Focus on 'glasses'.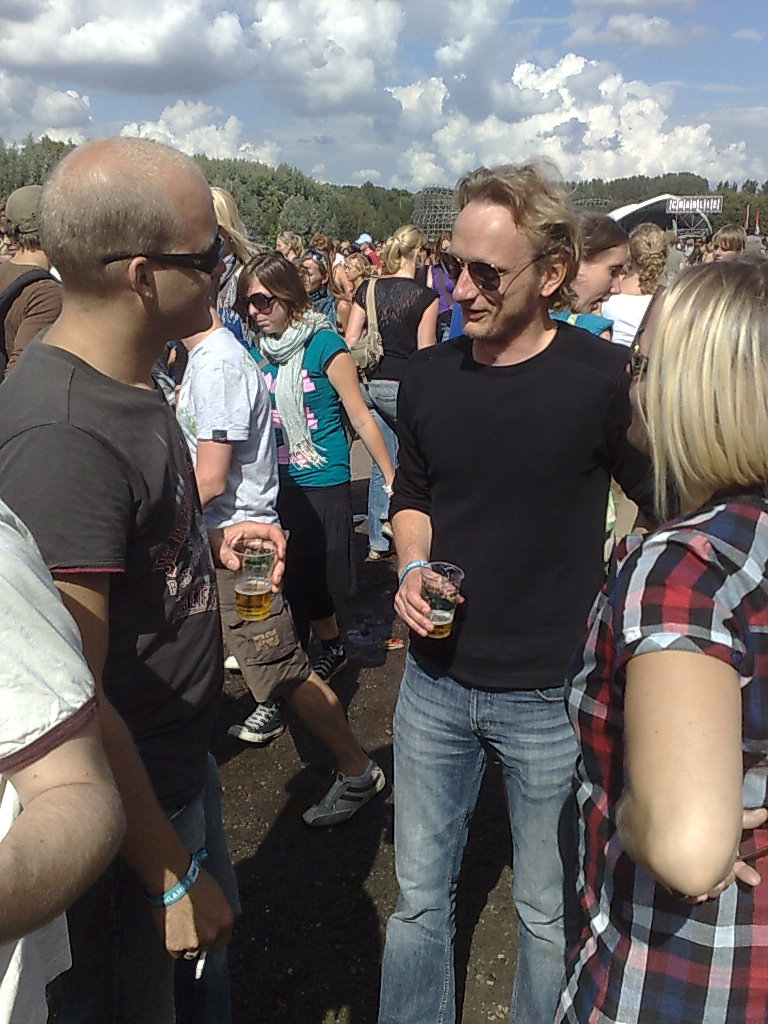
Focused at [x1=72, y1=232, x2=221, y2=283].
